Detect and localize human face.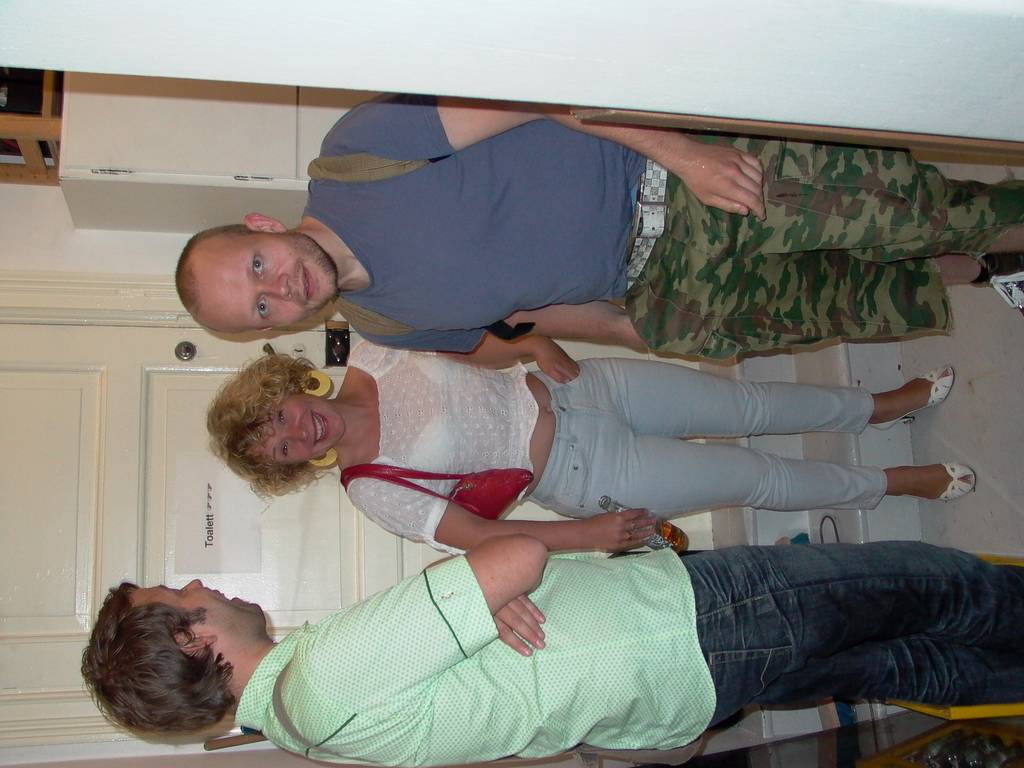
Localized at x1=252 y1=389 x2=346 y2=463.
